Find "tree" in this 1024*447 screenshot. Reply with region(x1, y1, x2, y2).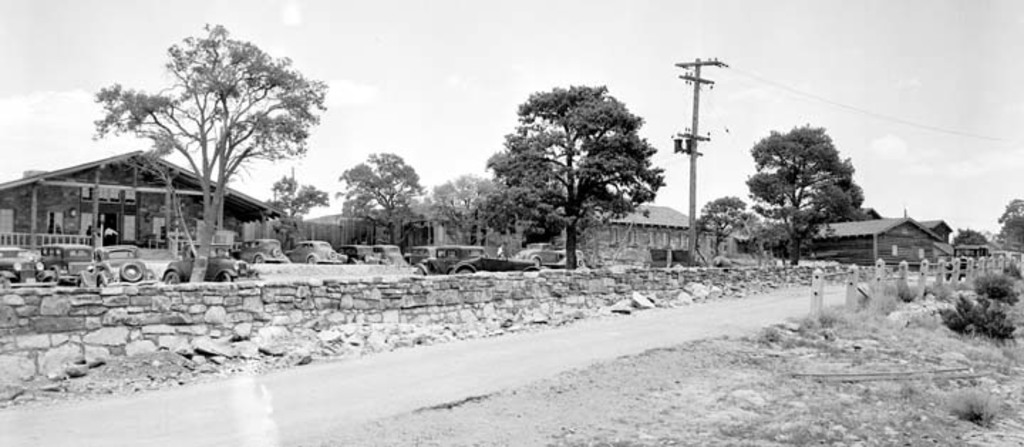
region(475, 77, 671, 269).
